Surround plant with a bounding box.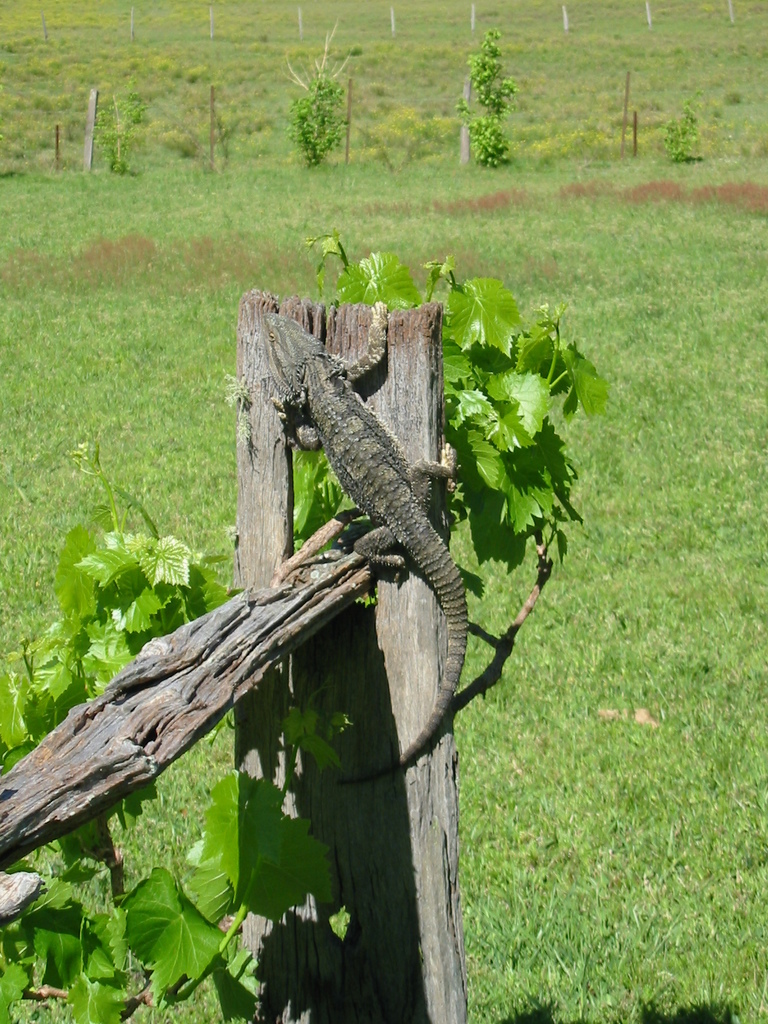
x1=293 y1=15 x2=355 y2=171.
